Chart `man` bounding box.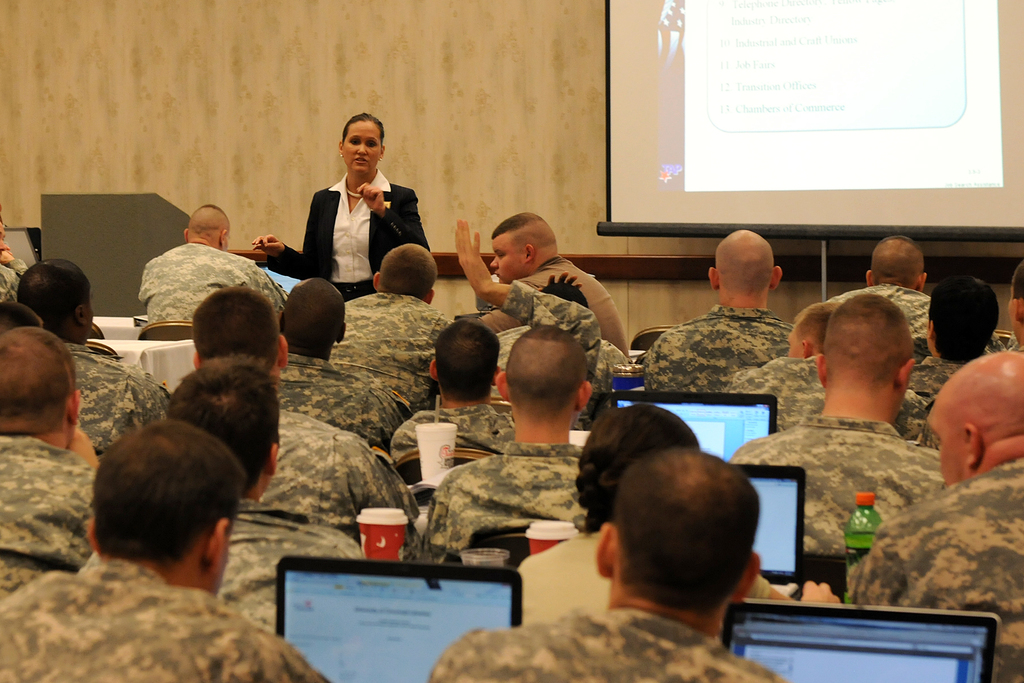
Charted: (0, 317, 104, 604).
